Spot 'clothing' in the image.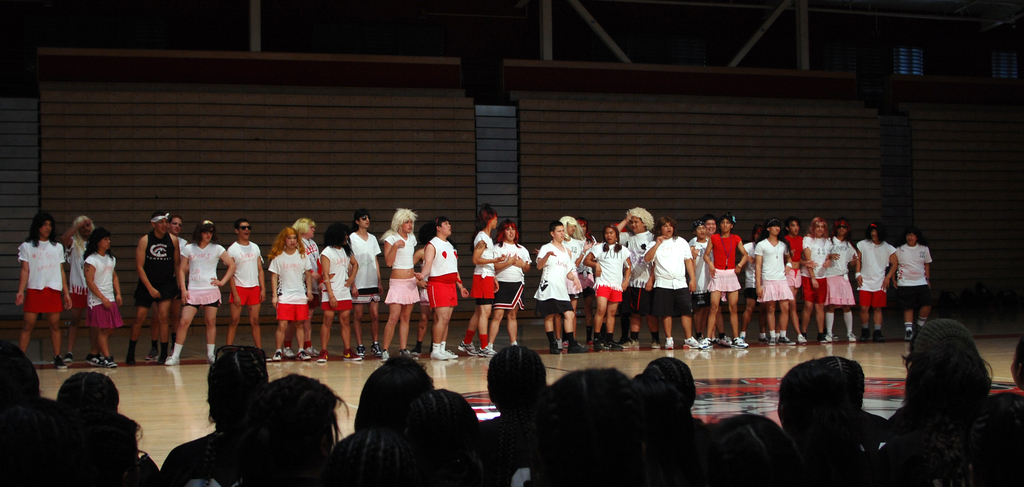
'clothing' found at {"left": 273, "top": 300, "right": 306, "bottom": 319}.
